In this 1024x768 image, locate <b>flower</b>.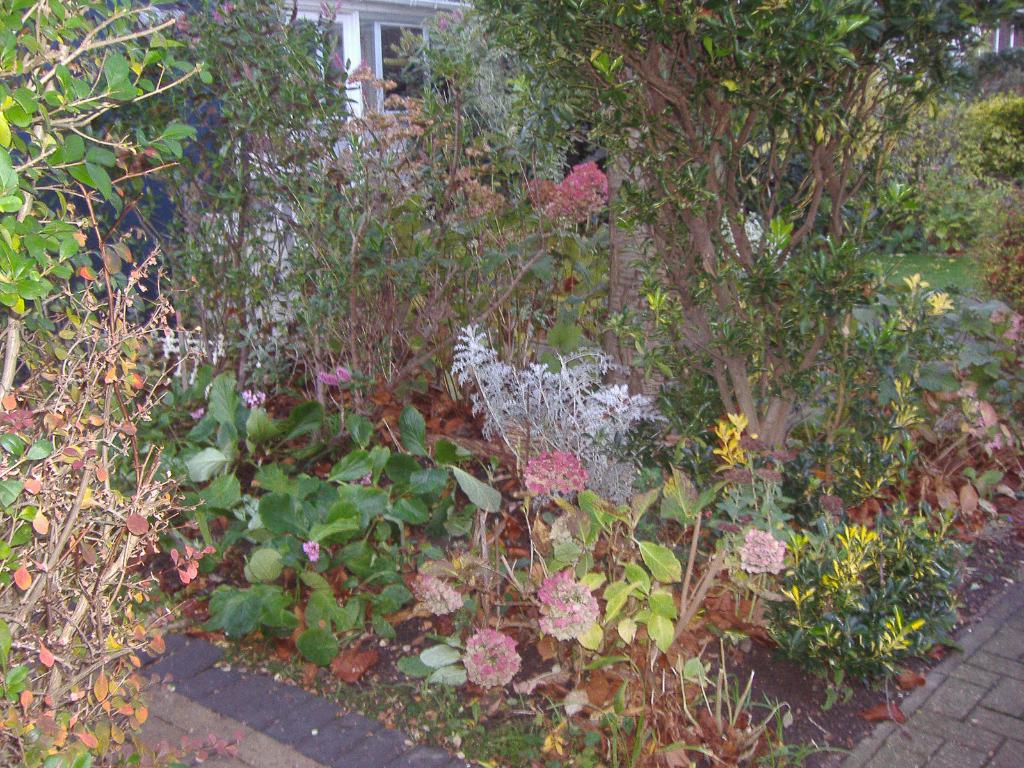
Bounding box: (739, 527, 786, 577).
